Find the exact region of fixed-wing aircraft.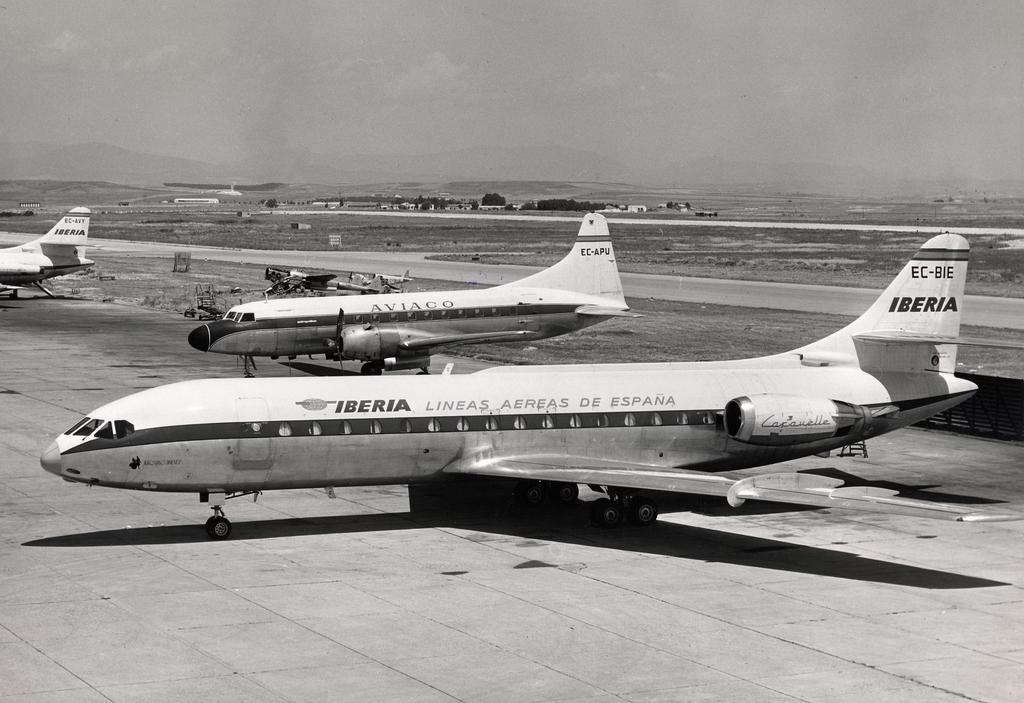
Exact region: 0:207:102:293.
